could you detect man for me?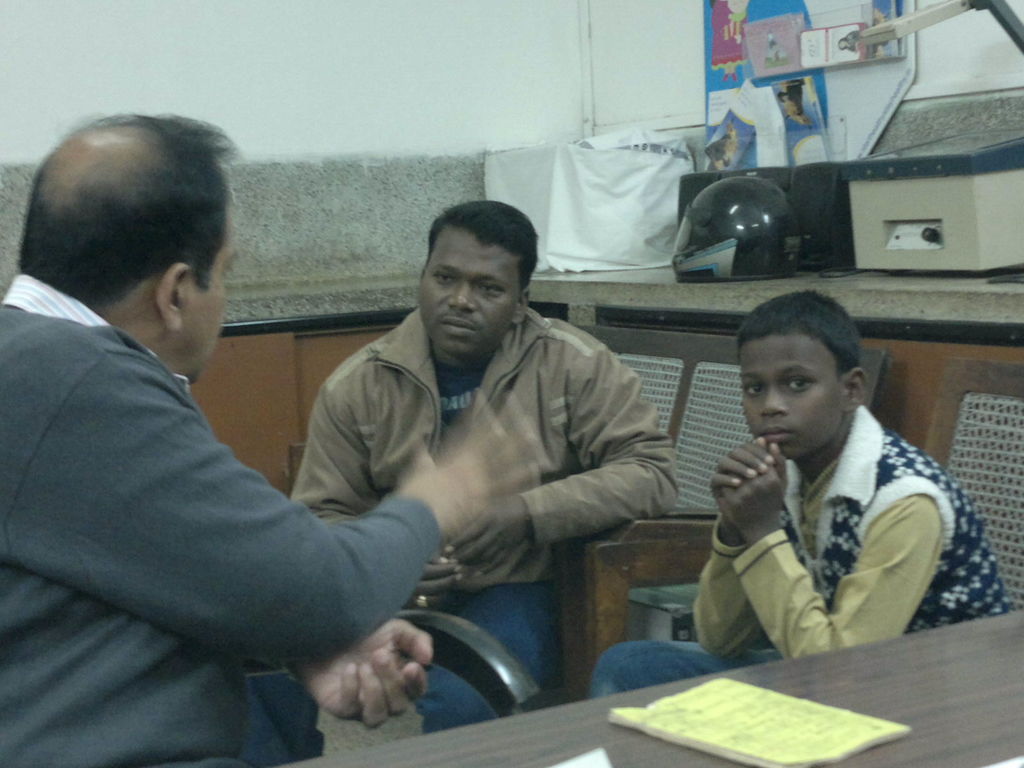
Detection result: [578,282,1009,705].
